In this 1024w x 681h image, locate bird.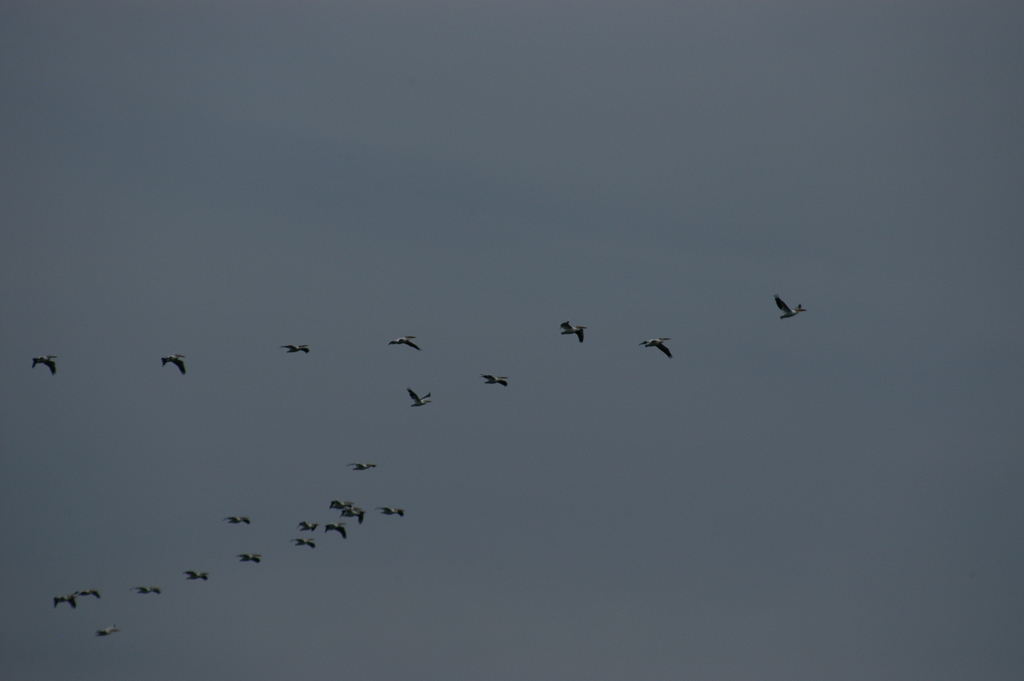
Bounding box: crop(342, 458, 383, 474).
